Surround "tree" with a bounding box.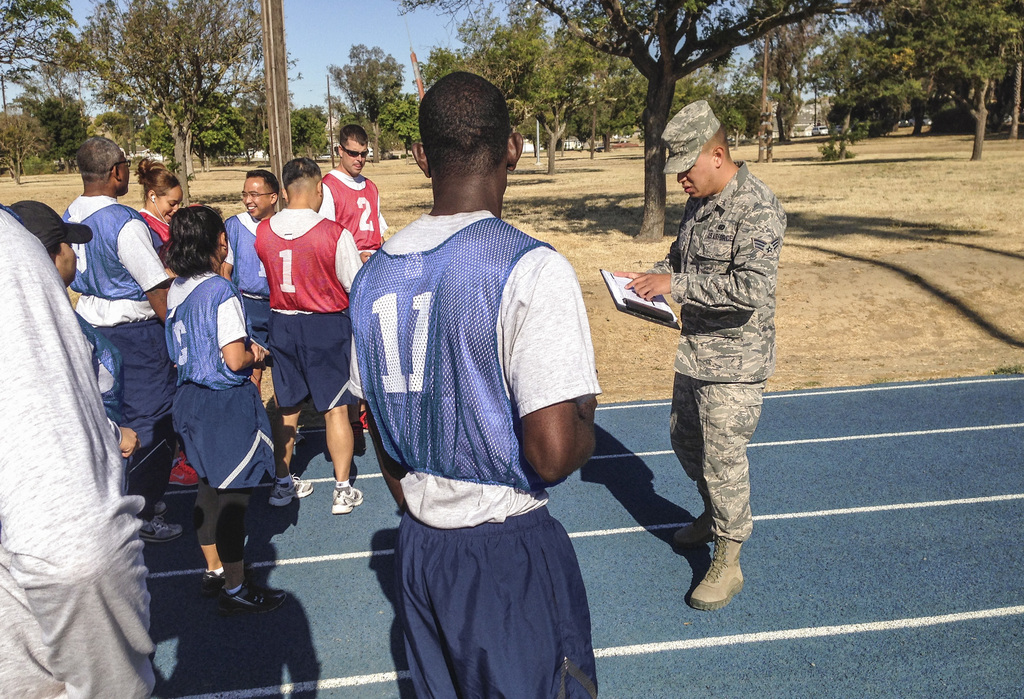
<bbox>328, 39, 404, 163</bbox>.
